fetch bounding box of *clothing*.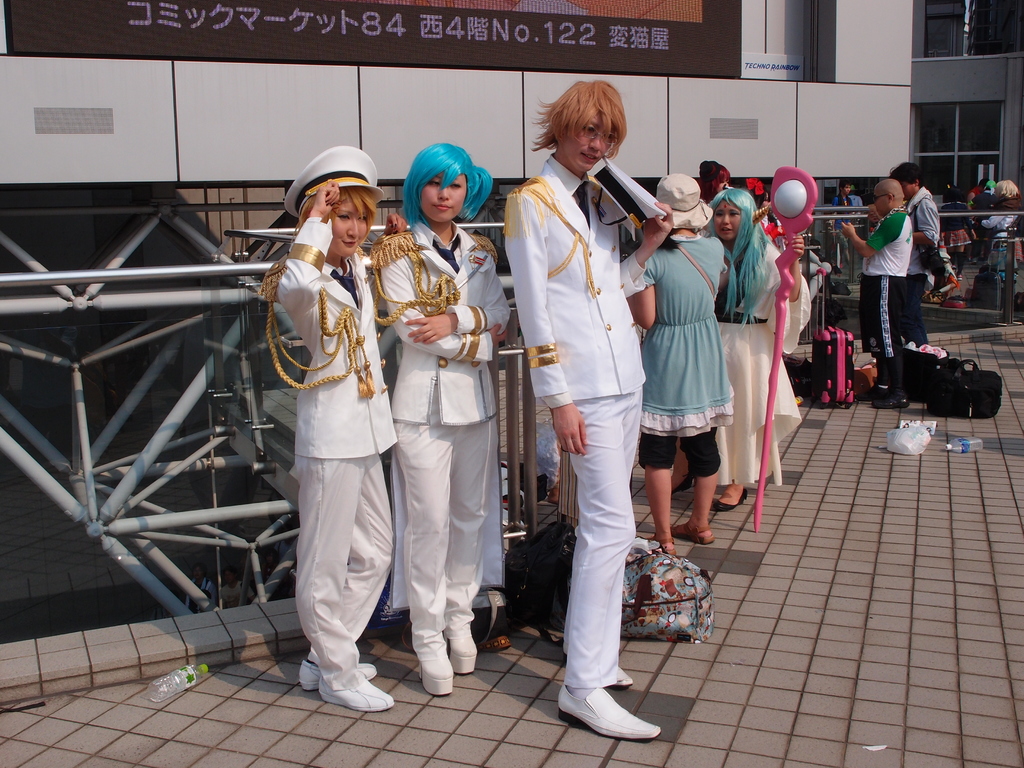
Bbox: [x1=264, y1=204, x2=393, y2=695].
